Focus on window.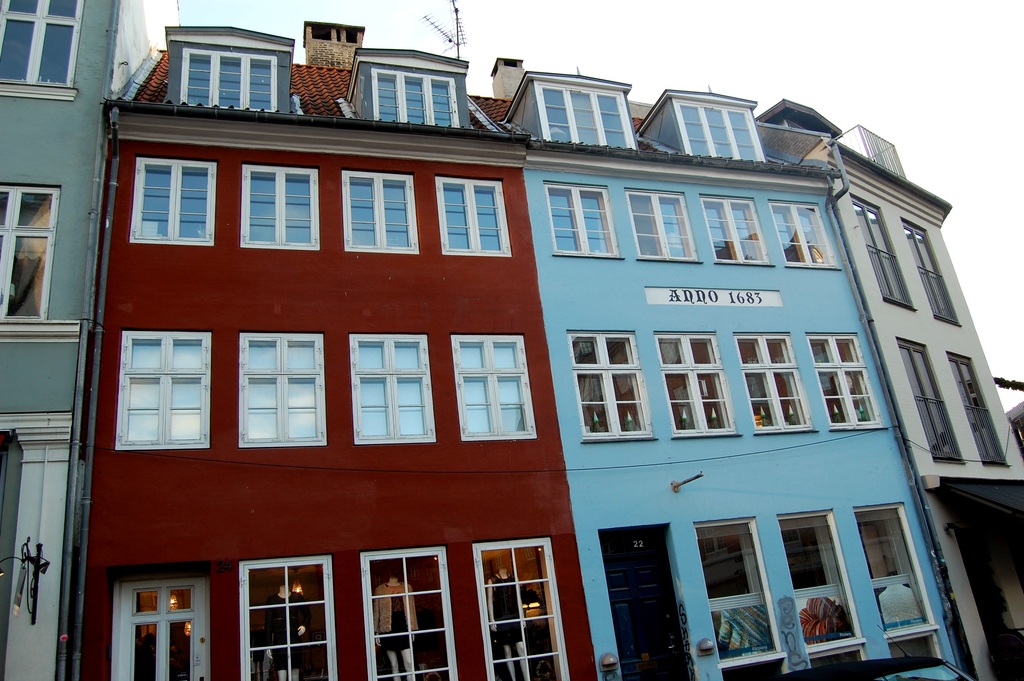
Focused at 438:173:511:256.
